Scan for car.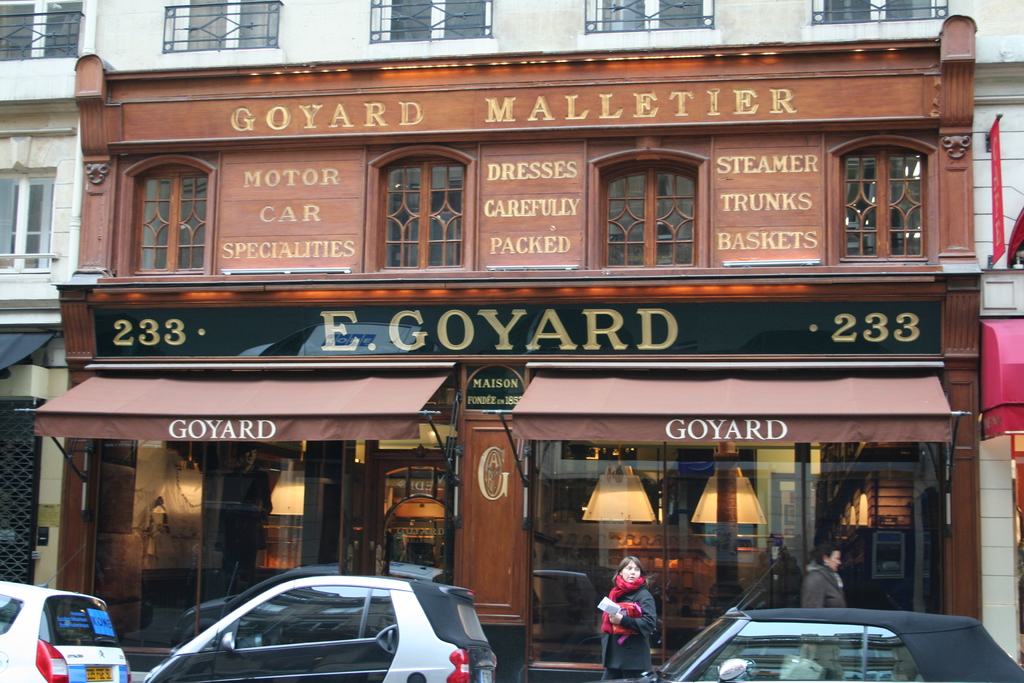
Scan result: left=158, top=582, right=484, bottom=677.
